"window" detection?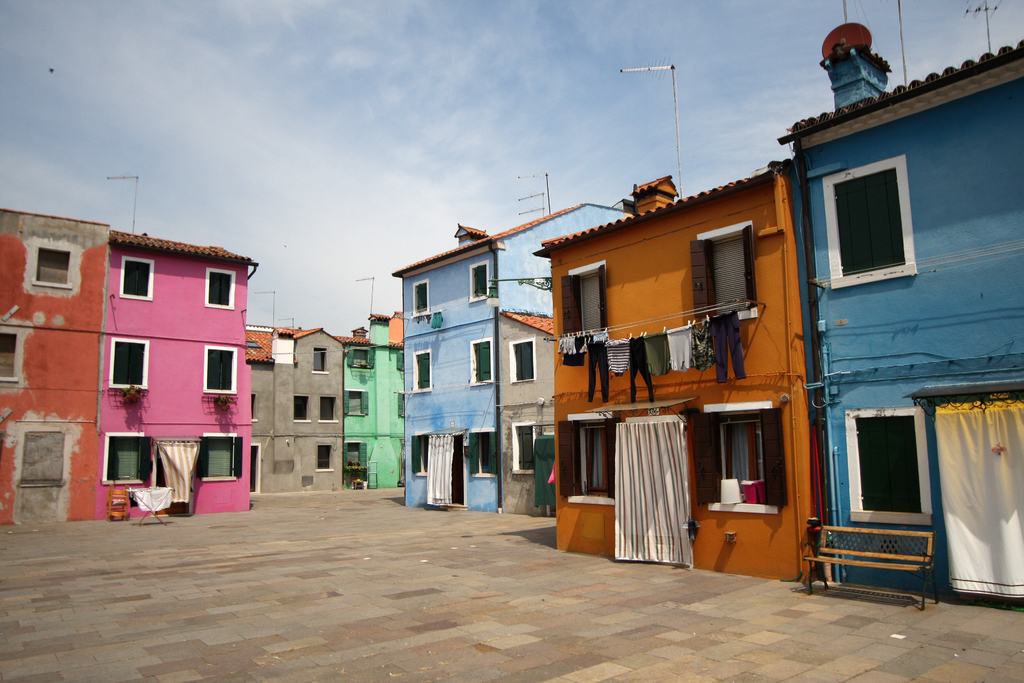
<region>118, 254, 156, 305</region>
